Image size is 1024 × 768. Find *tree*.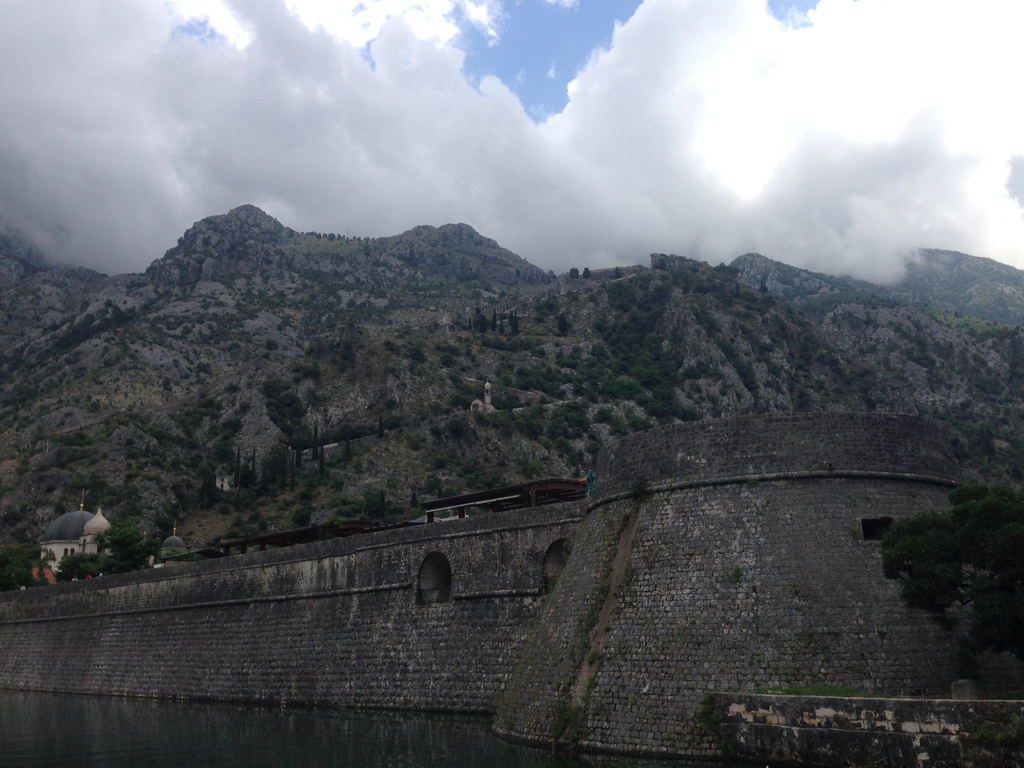
detection(407, 346, 424, 365).
